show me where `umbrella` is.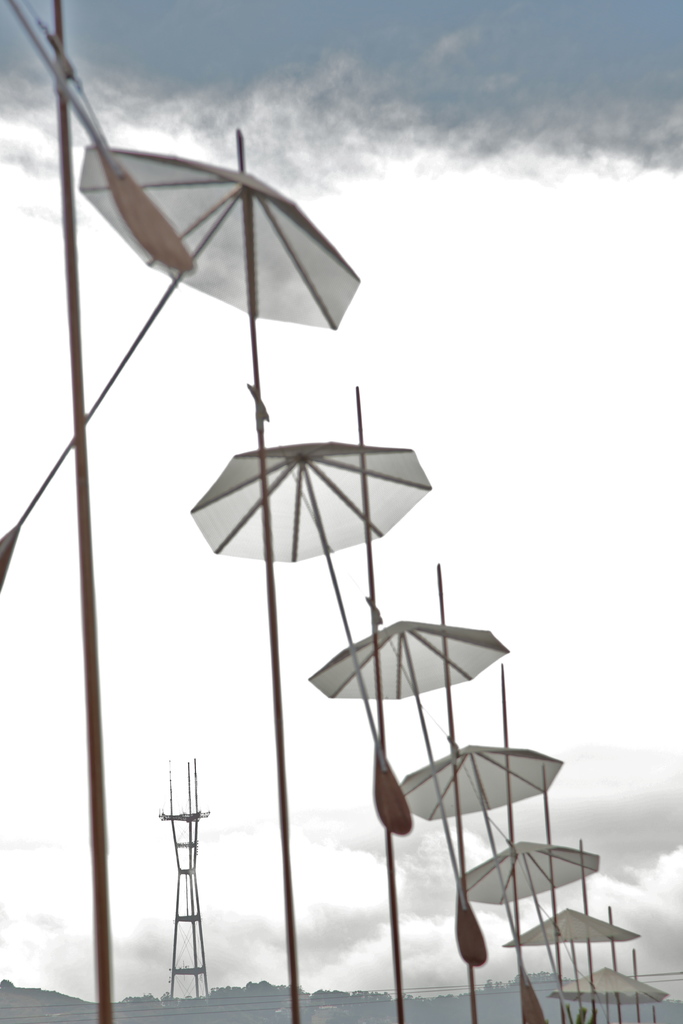
`umbrella` is at (left=85, top=120, right=367, bottom=1023).
